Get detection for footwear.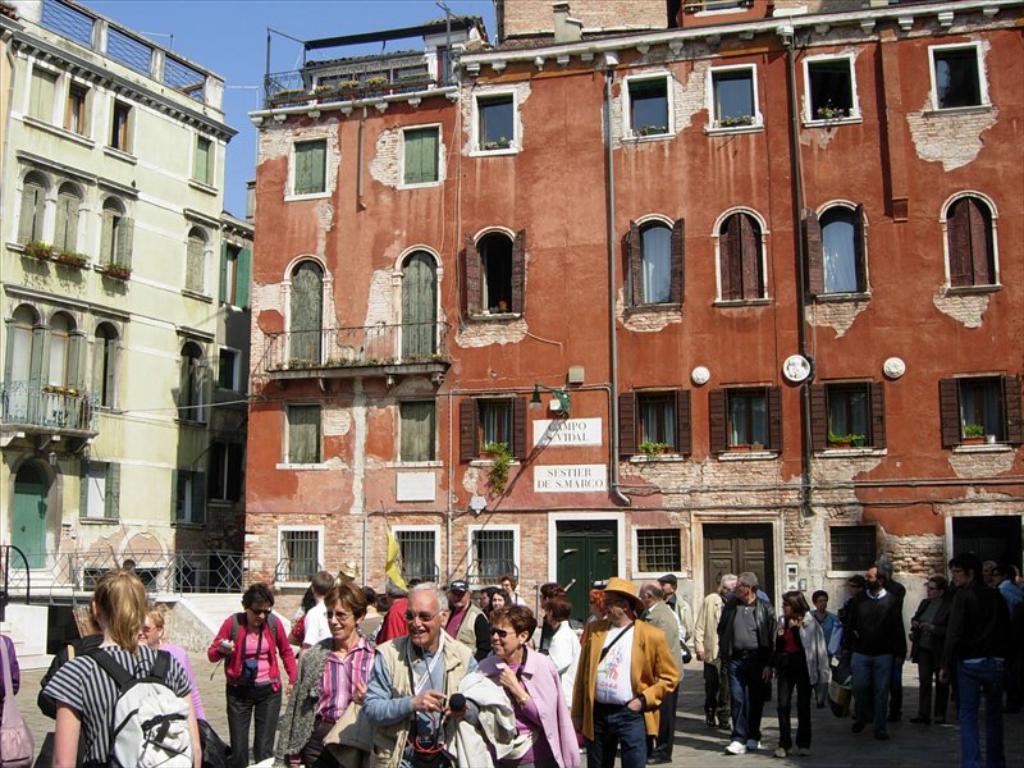
Detection: (left=643, top=754, right=664, bottom=764).
